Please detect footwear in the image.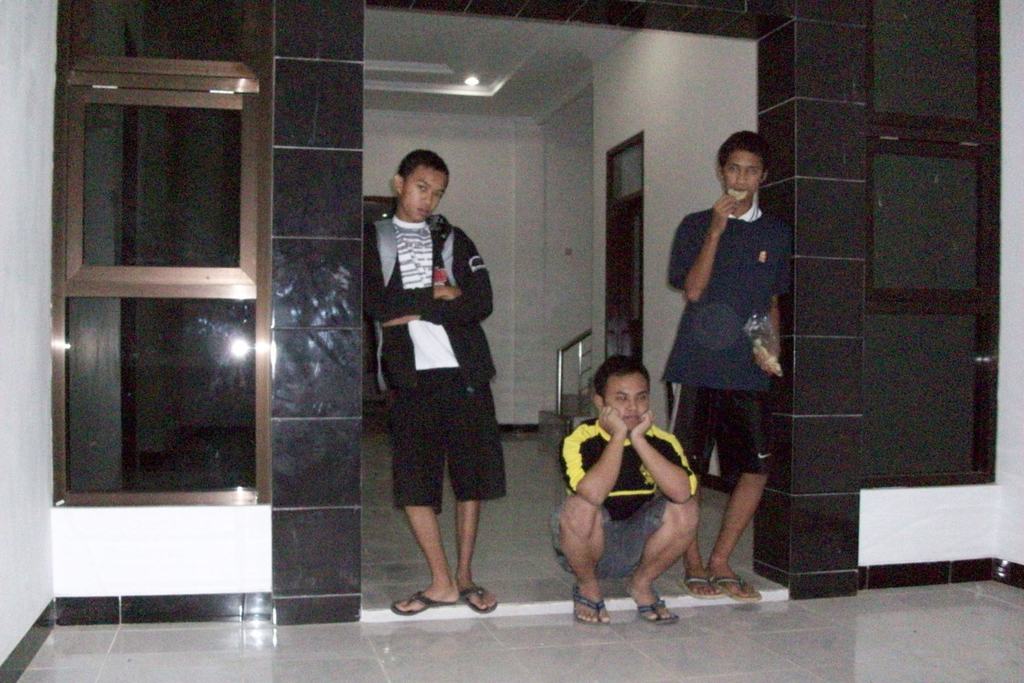
pyautogui.locateOnScreen(630, 593, 673, 620).
